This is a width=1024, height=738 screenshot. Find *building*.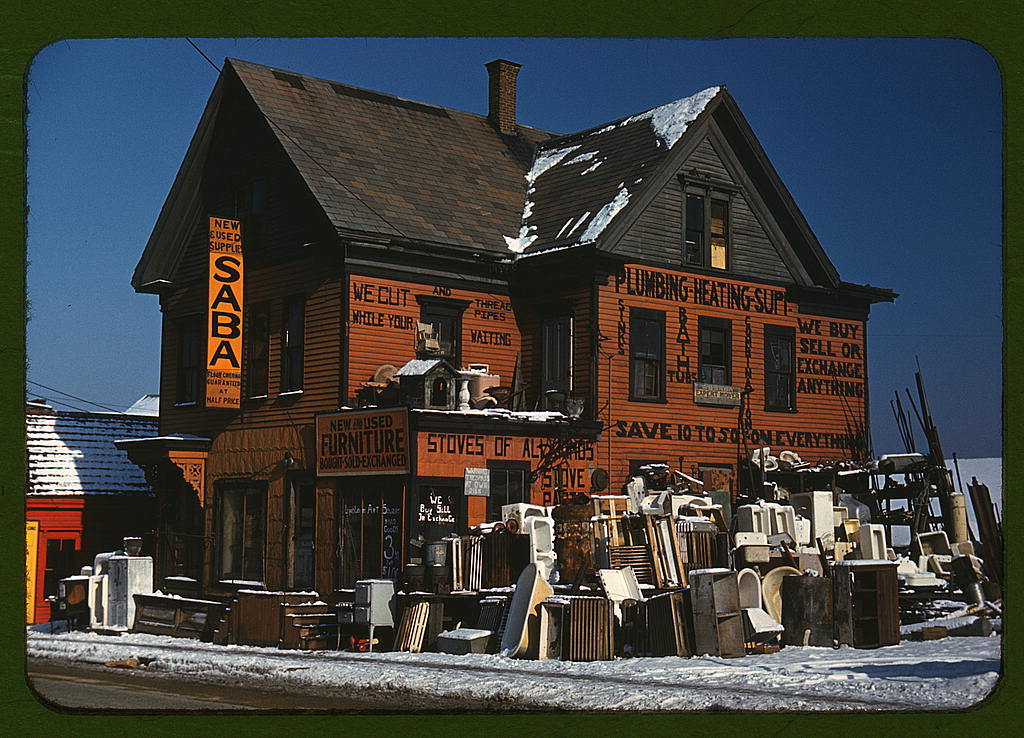
Bounding box: 116 54 894 650.
